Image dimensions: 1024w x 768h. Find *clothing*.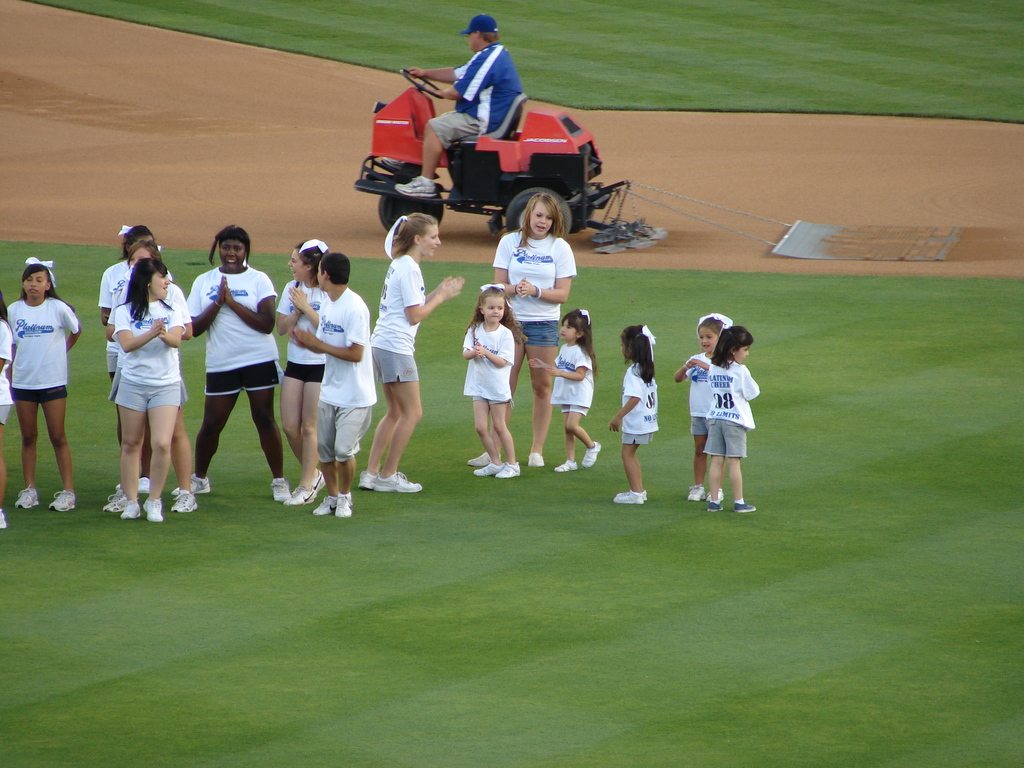
Rect(309, 285, 378, 461).
